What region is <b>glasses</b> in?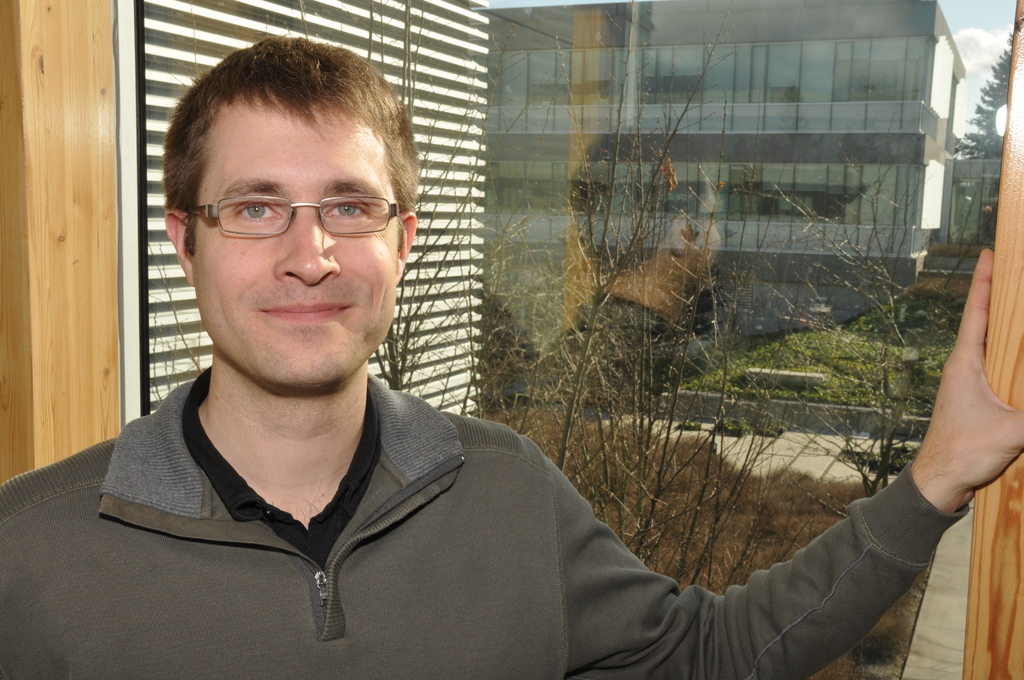
[x1=176, y1=175, x2=397, y2=241].
